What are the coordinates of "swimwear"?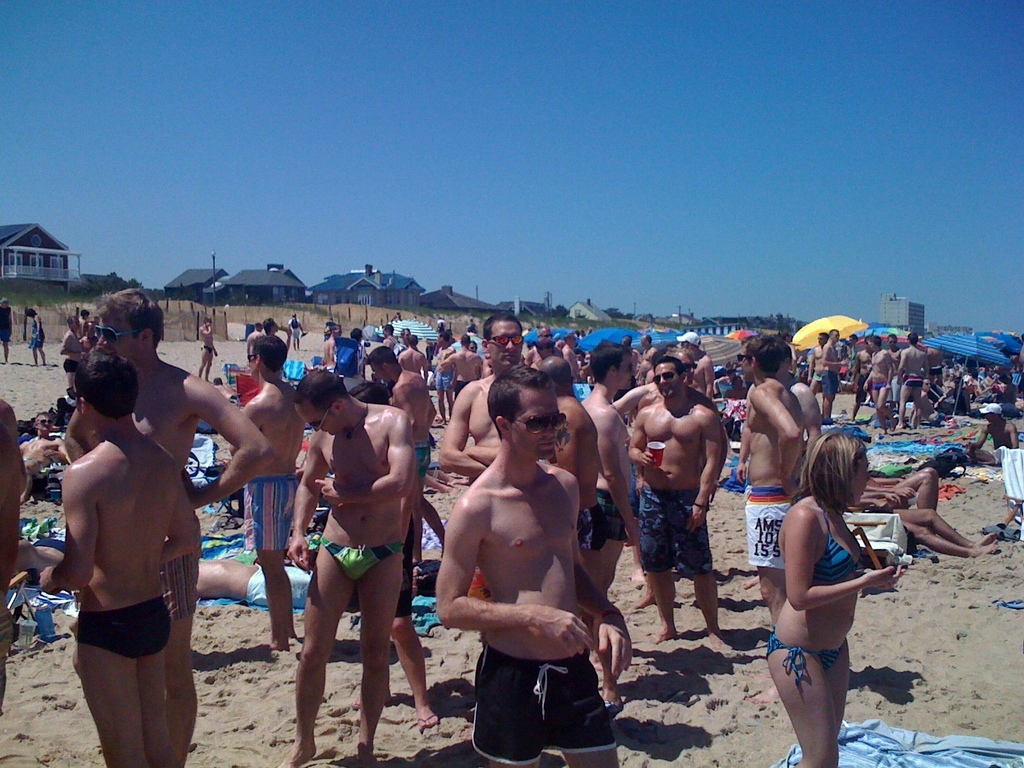
rect(595, 495, 623, 541).
